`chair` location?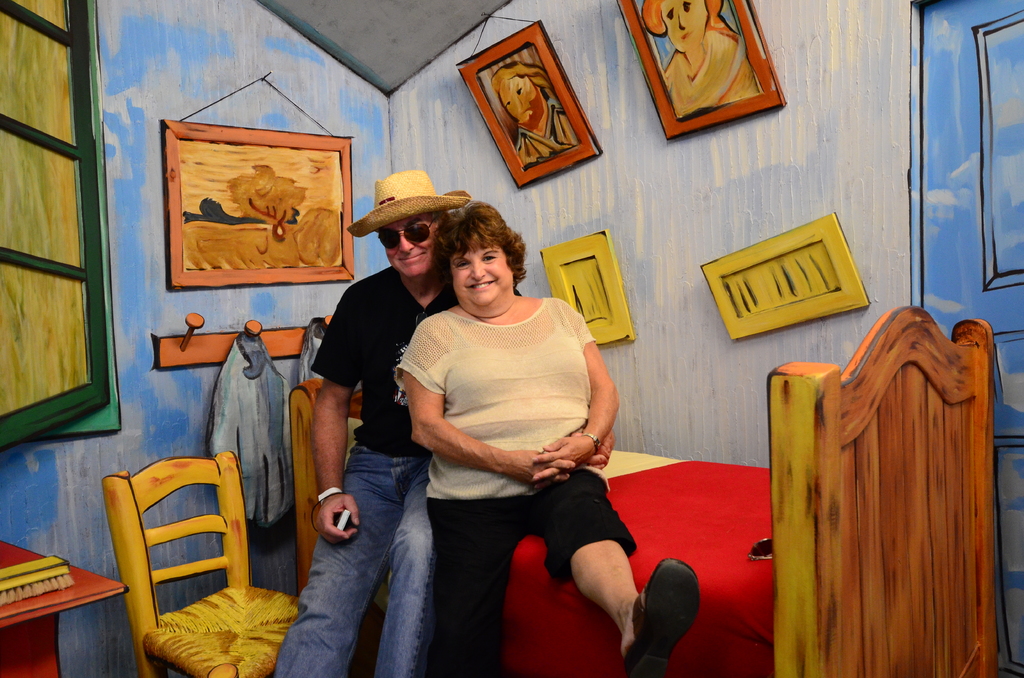
97,437,269,675
